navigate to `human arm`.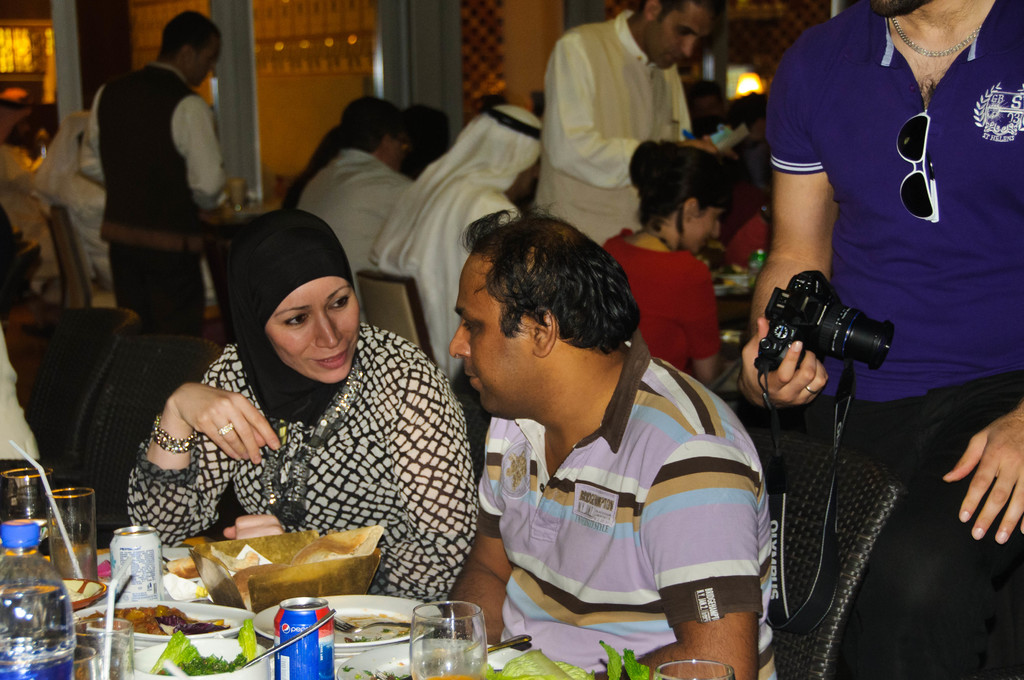
Navigation target: (left=675, top=261, right=725, bottom=382).
